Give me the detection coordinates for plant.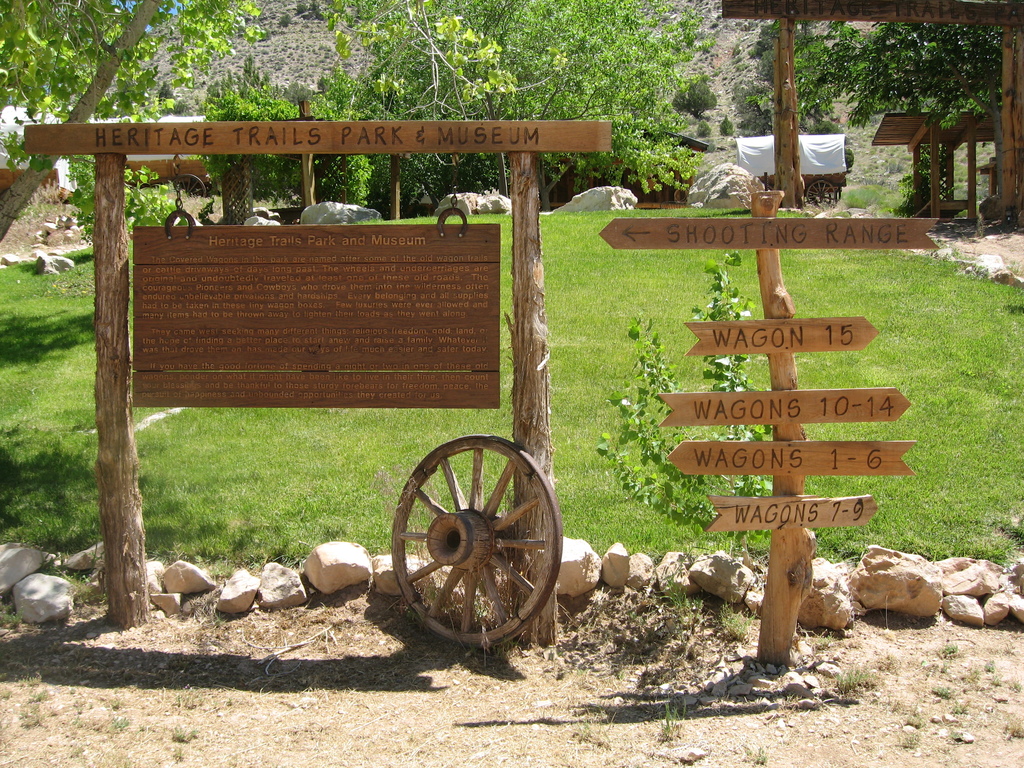
bbox=[753, 746, 769, 767].
